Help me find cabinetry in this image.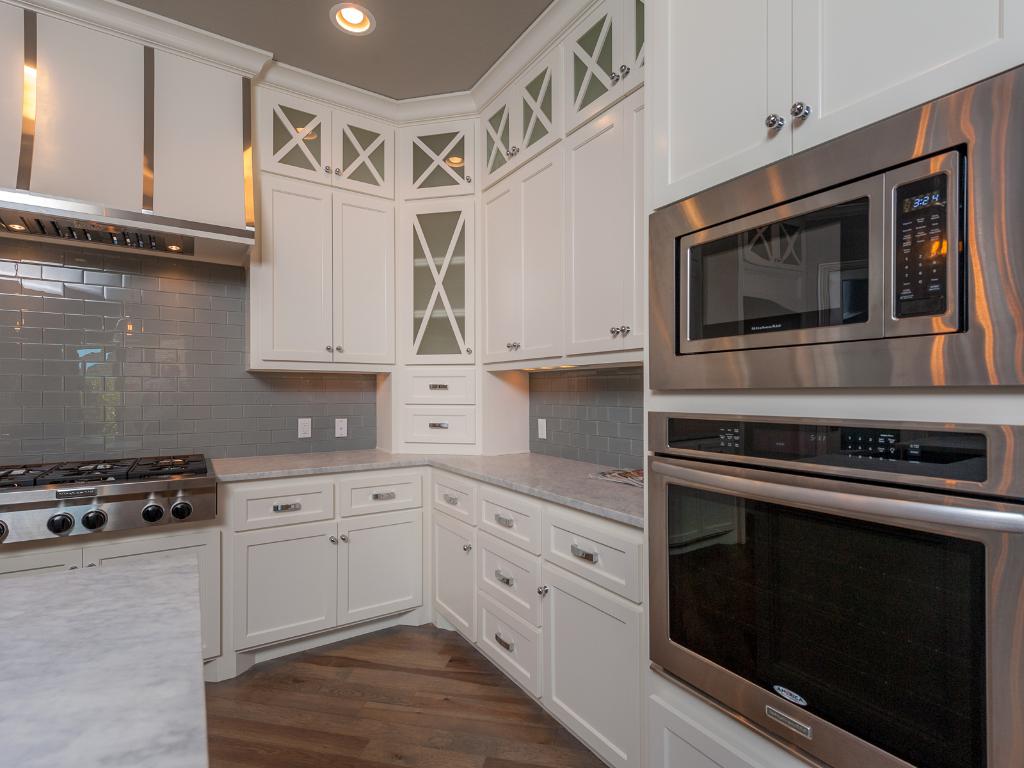
Found it: 426,445,654,767.
